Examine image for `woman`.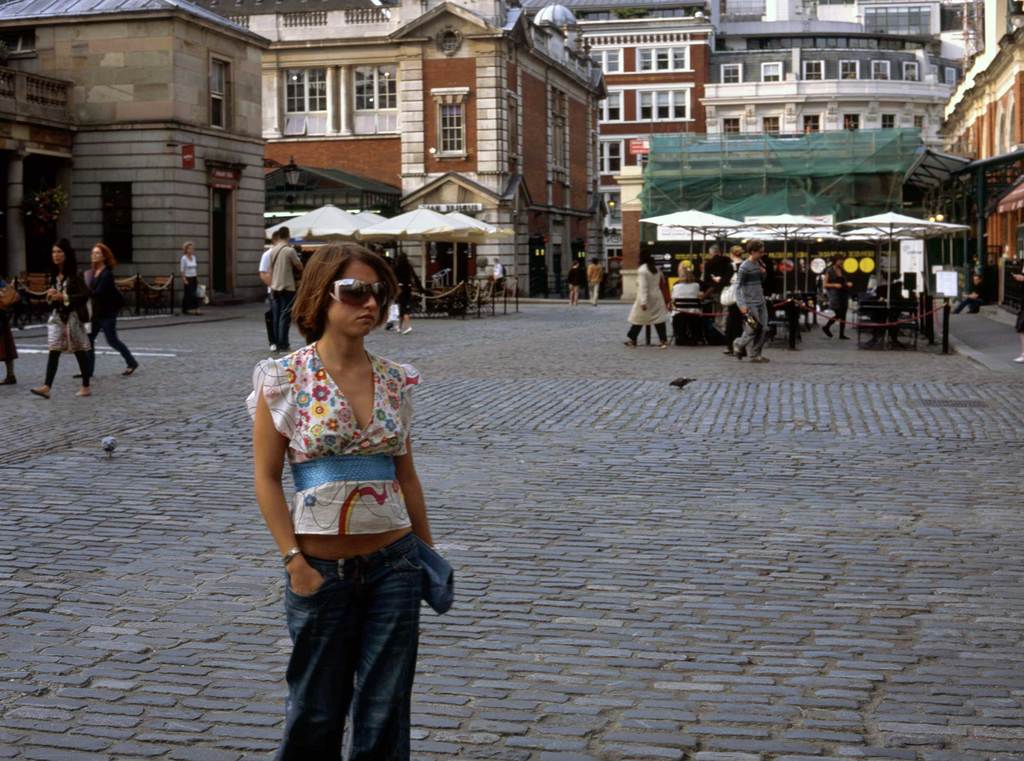
Examination result: <bbox>249, 245, 433, 760</bbox>.
